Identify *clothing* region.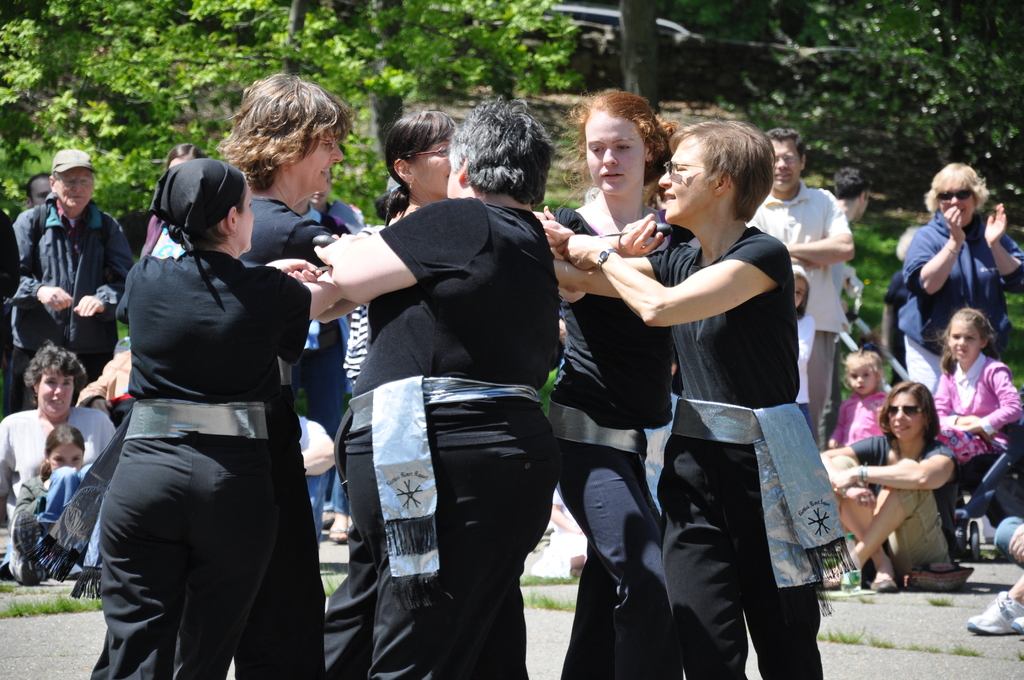
Region: bbox=(650, 222, 845, 679).
